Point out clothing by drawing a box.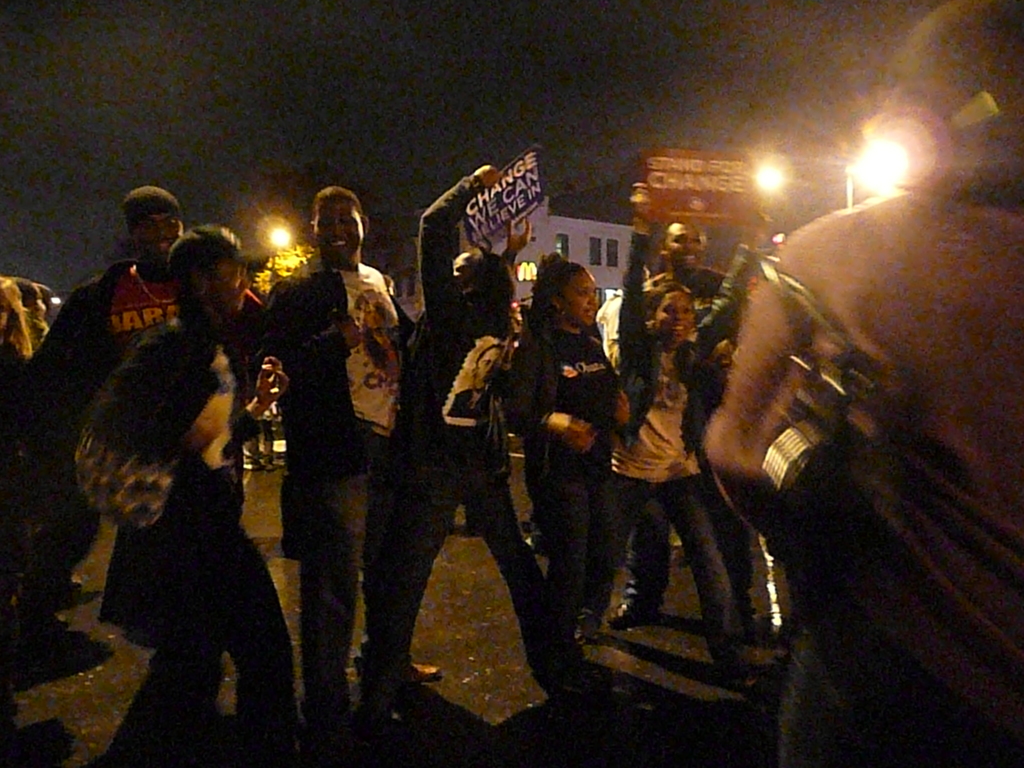
<box>620,222,761,485</box>.
